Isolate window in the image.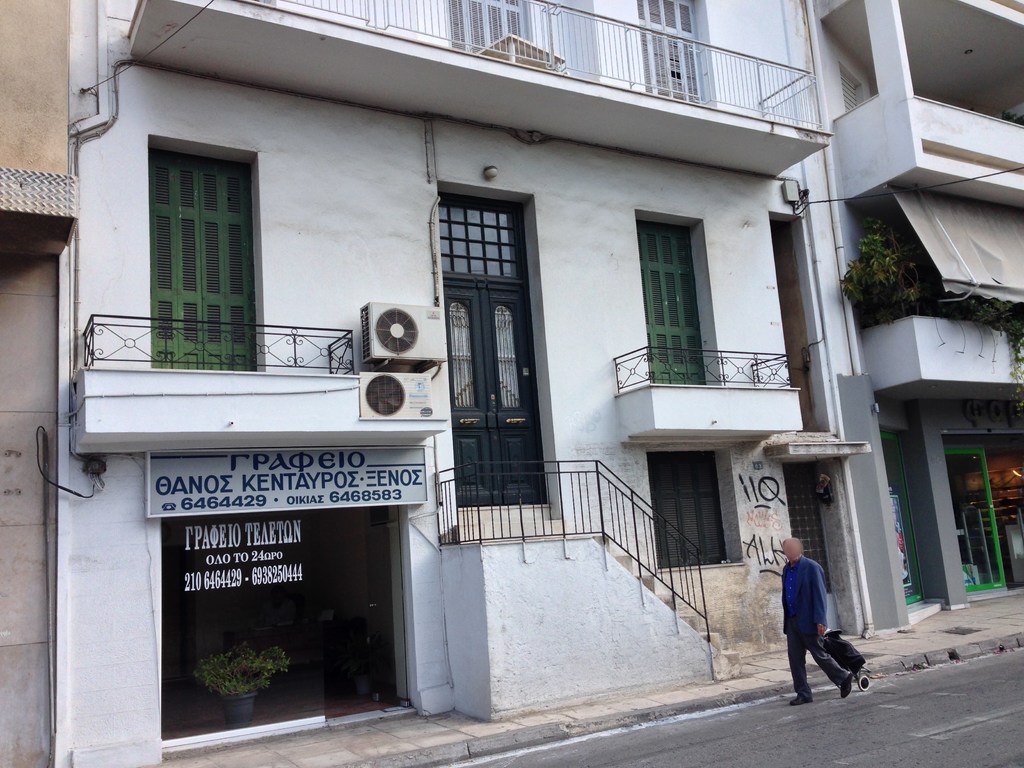
Isolated region: rect(151, 130, 268, 368).
